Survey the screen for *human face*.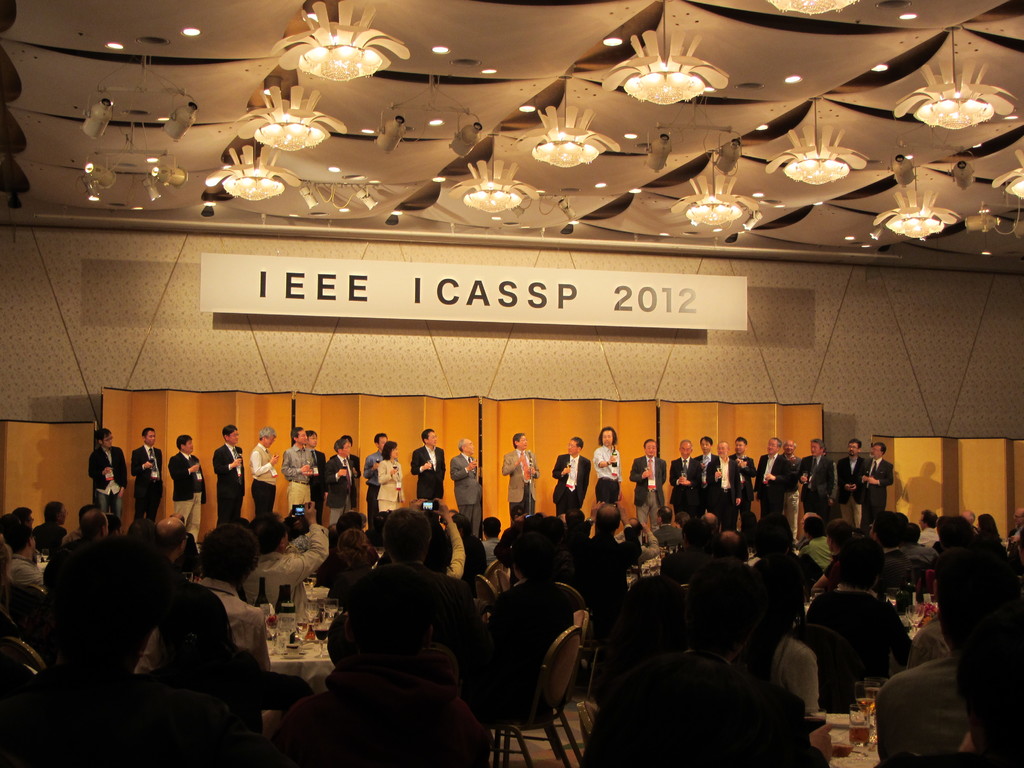
Survey found: 680/443/691/458.
